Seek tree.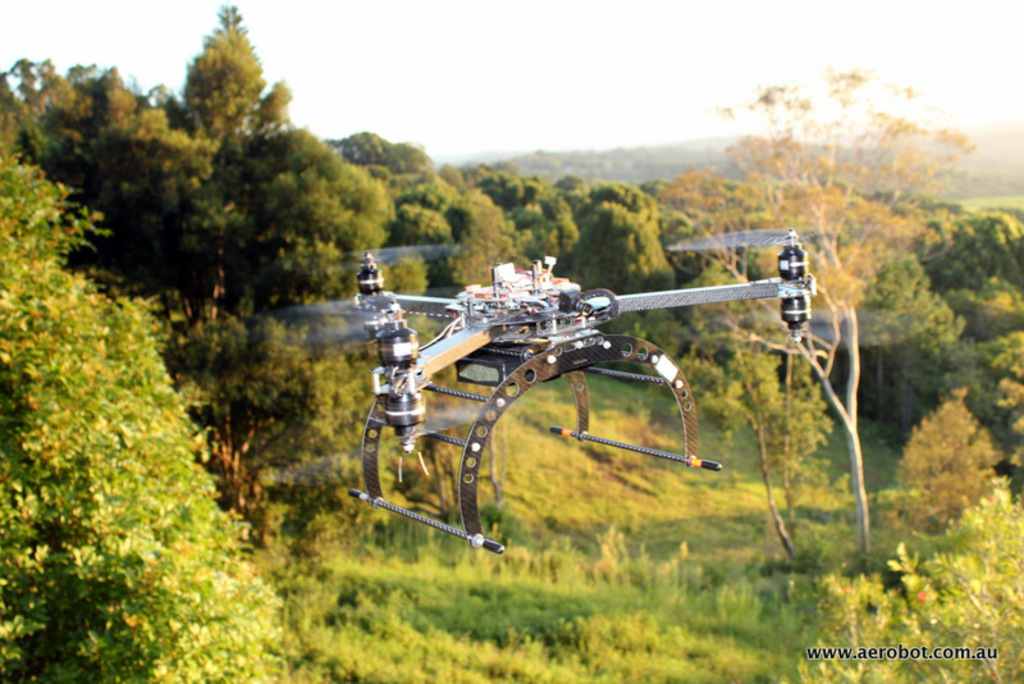
[648, 54, 983, 557].
